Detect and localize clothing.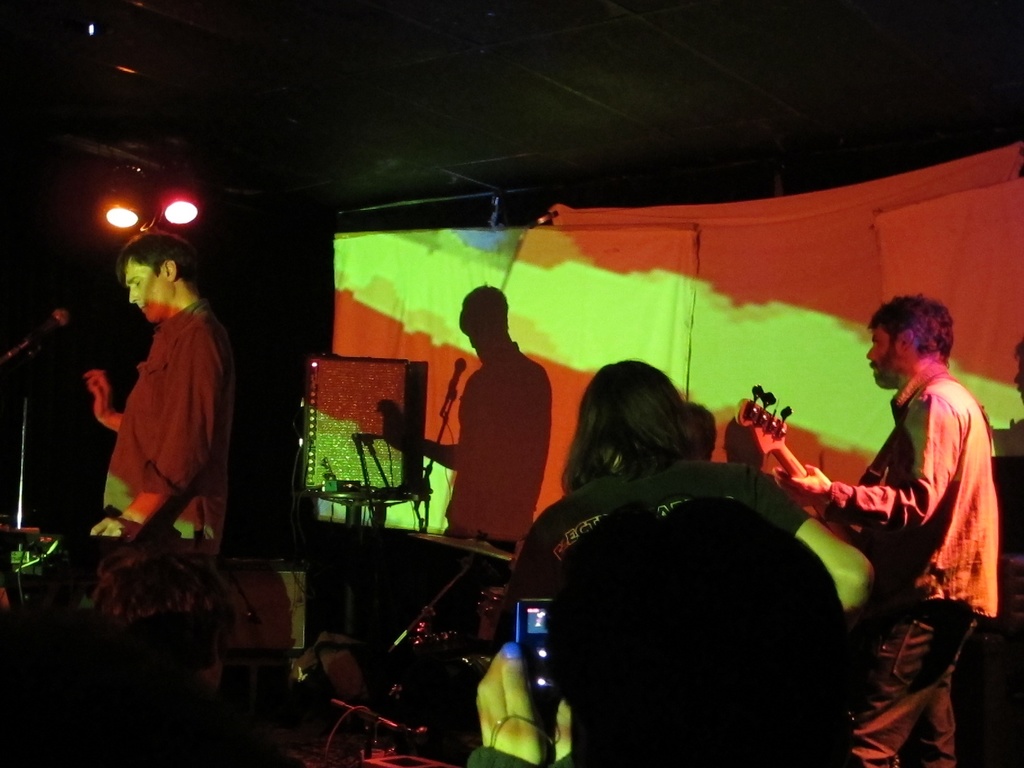
Localized at detection(499, 461, 809, 638).
